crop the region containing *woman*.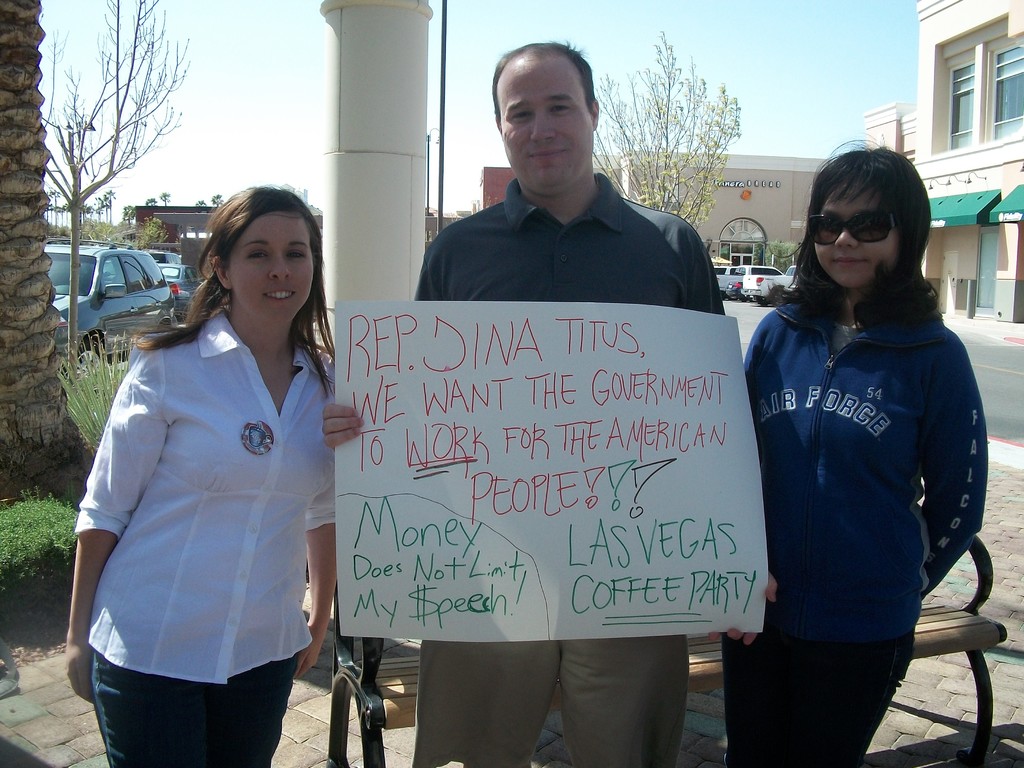
Crop region: rect(71, 187, 353, 757).
